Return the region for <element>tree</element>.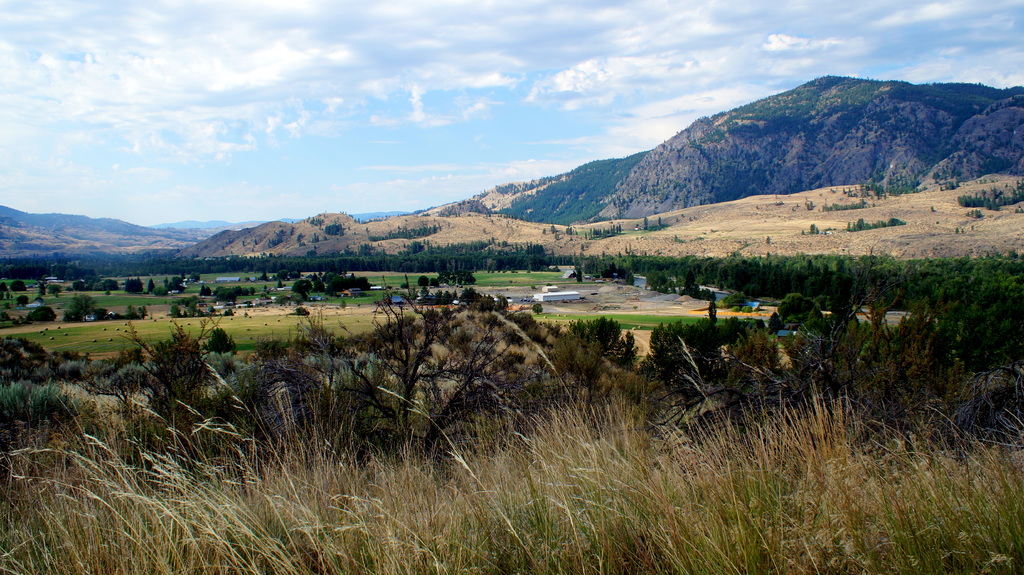
bbox=(38, 285, 45, 297).
